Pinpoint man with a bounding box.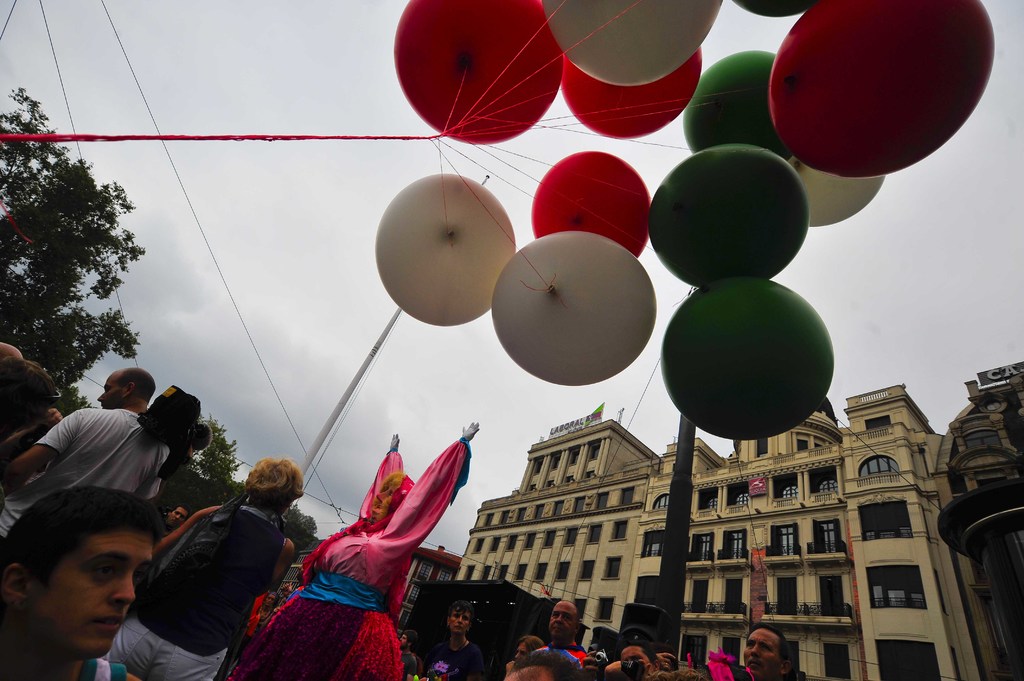
l=396, t=629, r=422, b=680.
